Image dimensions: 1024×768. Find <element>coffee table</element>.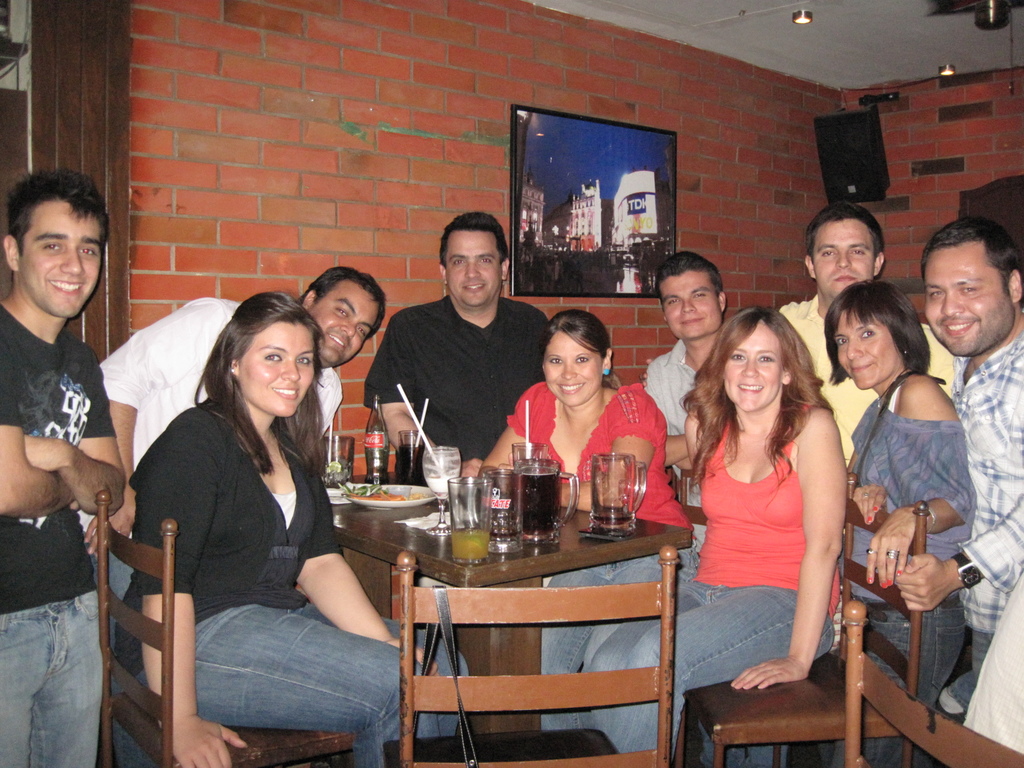
bbox=(353, 472, 686, 745).
